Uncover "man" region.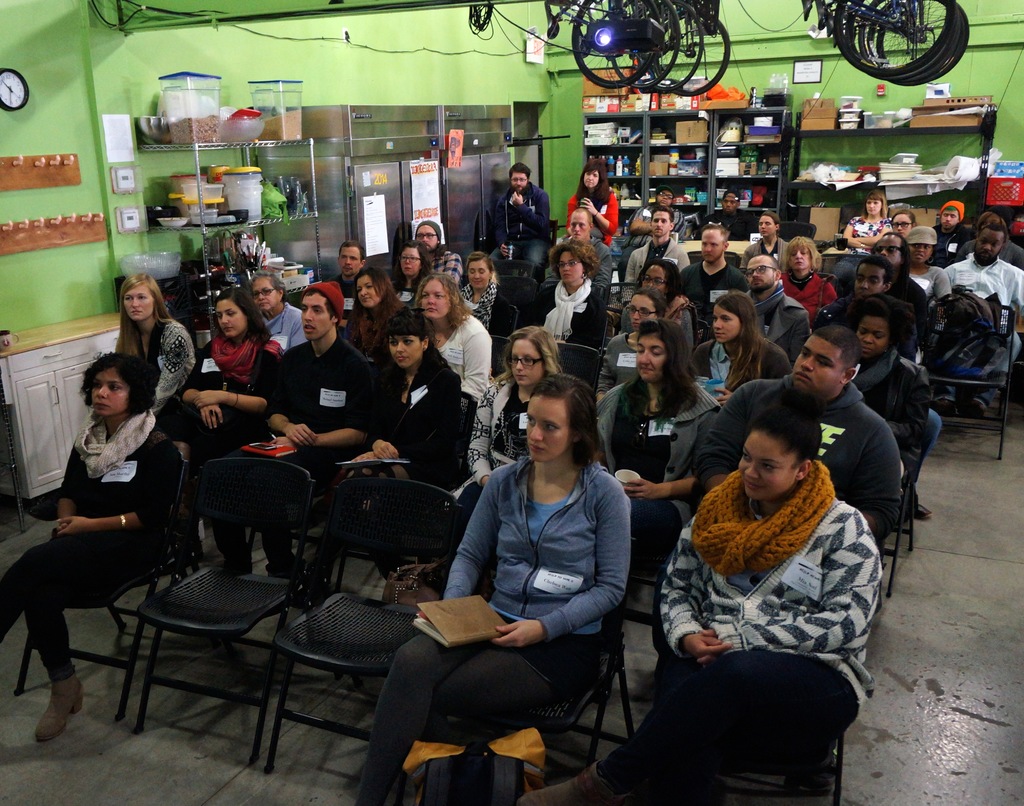
Uncovered: 570, 208, 614, 291.
